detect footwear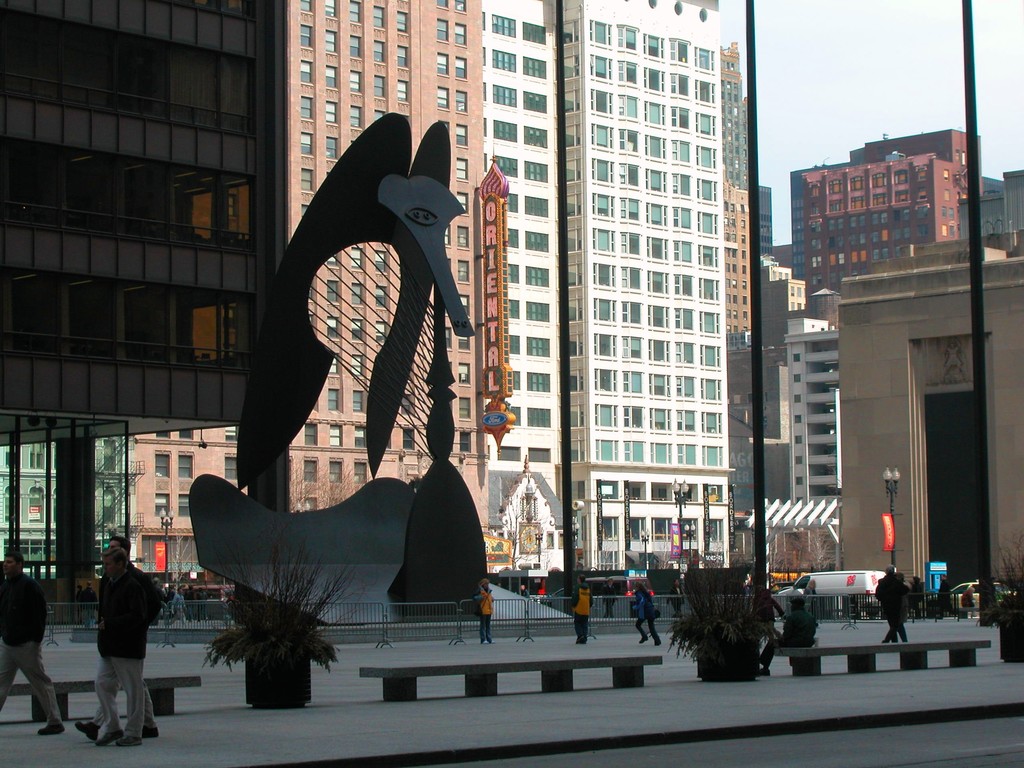
box(96, 725, 125, 746)
